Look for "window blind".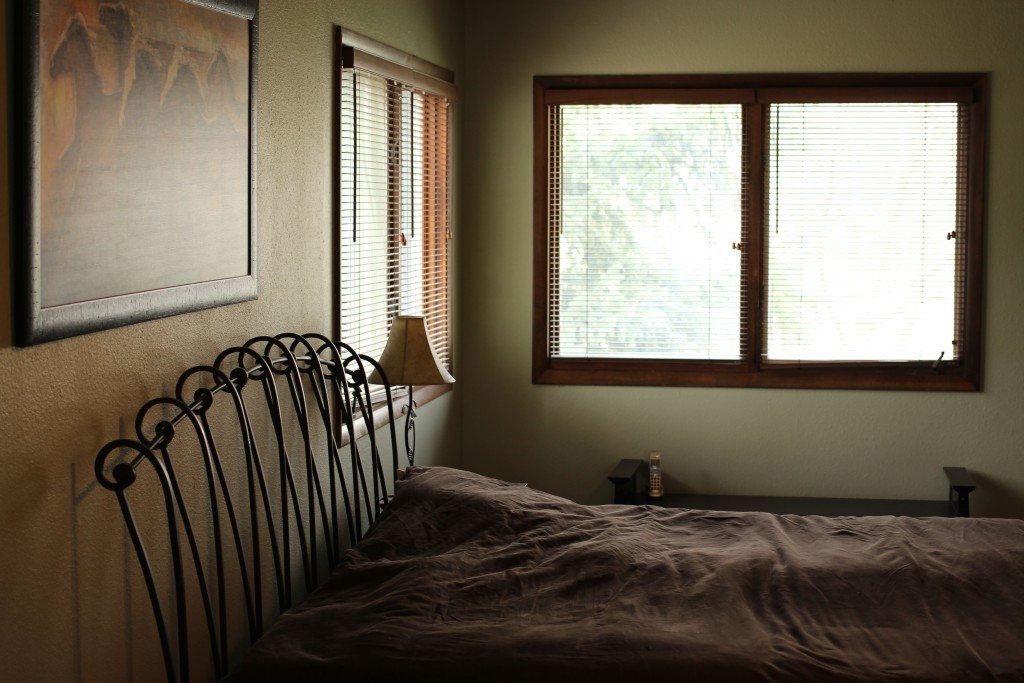
Found: l=541, t=91, r=752, b=372.
